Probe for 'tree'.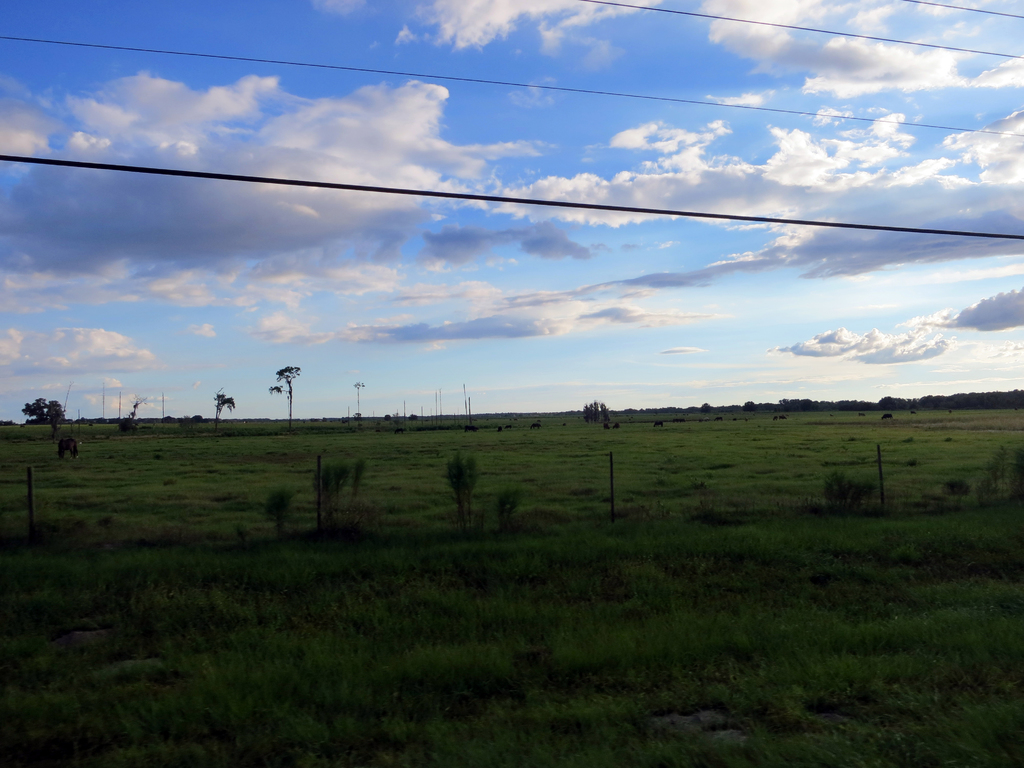
Probe result: <region>440, 452, 479, 512</region>.
